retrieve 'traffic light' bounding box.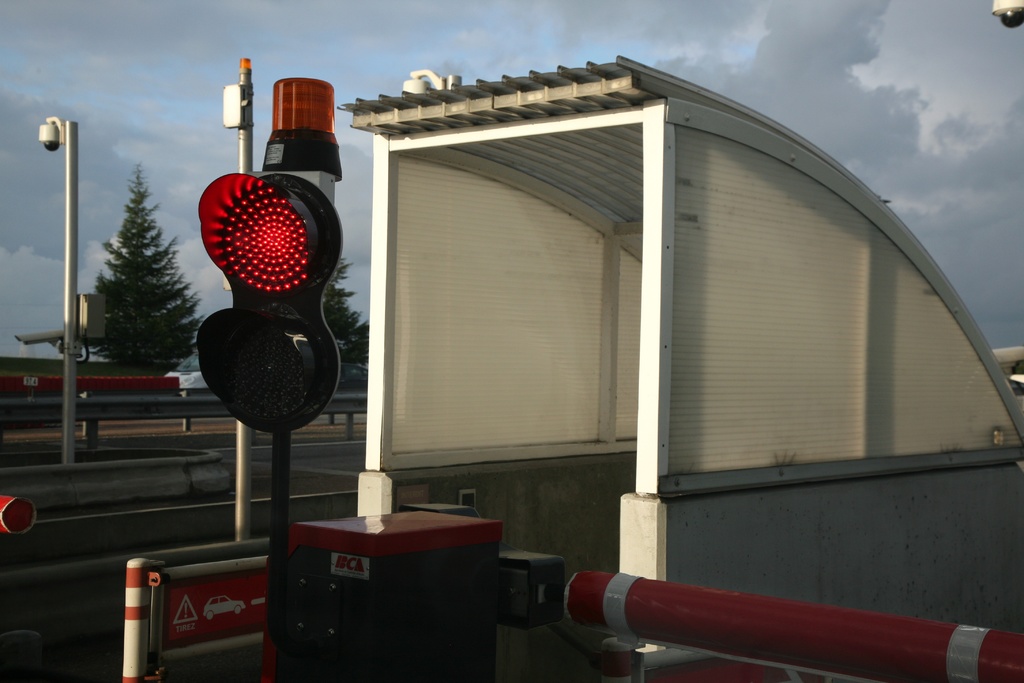
Bounding box: (left=195, top=169, right=344, bottom=436).
